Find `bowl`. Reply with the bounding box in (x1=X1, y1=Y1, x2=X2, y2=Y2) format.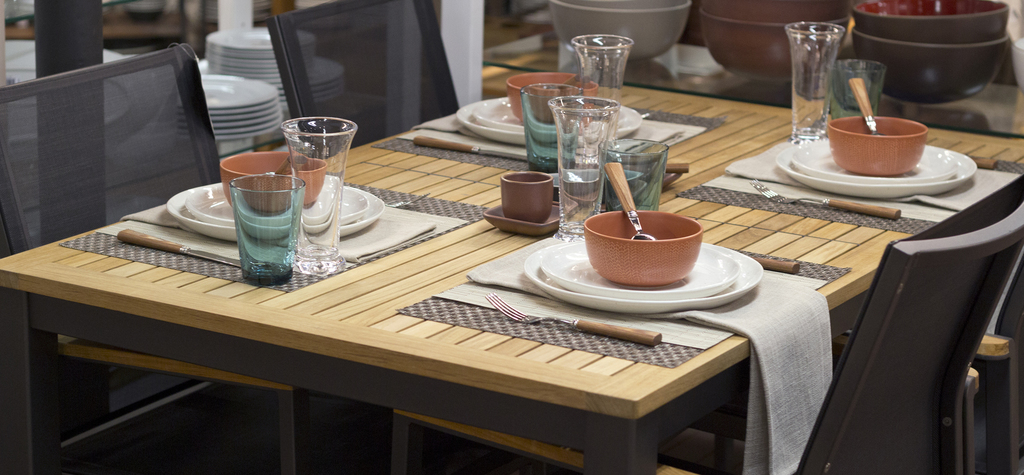
(x1=586, y1=195, x2=719, y2=292).
